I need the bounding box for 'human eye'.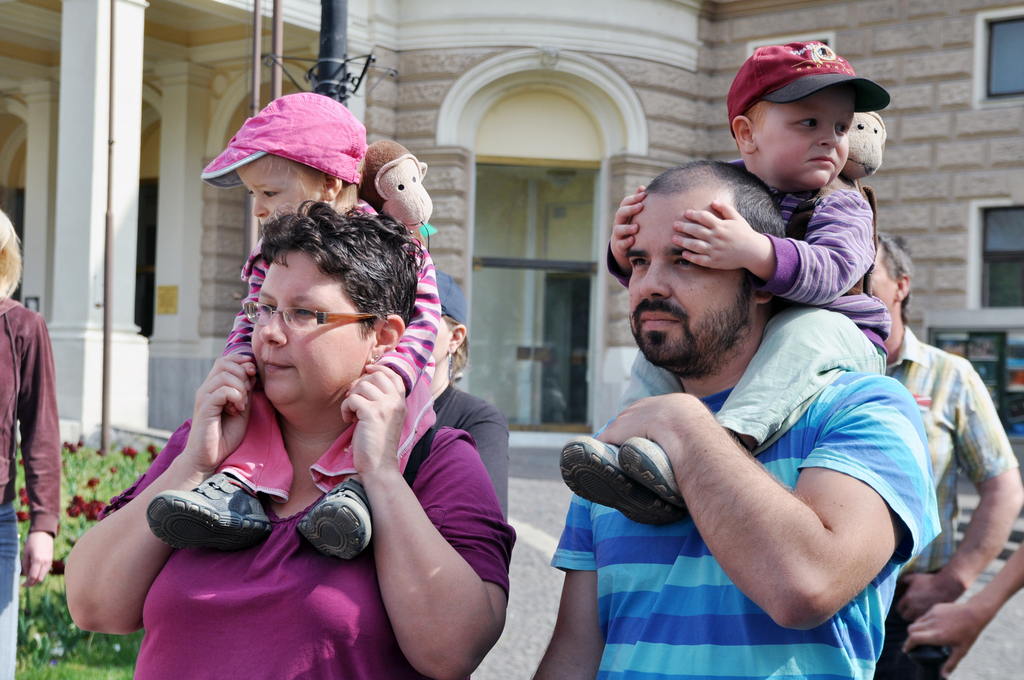
Here it is: 791/113/820/134.
